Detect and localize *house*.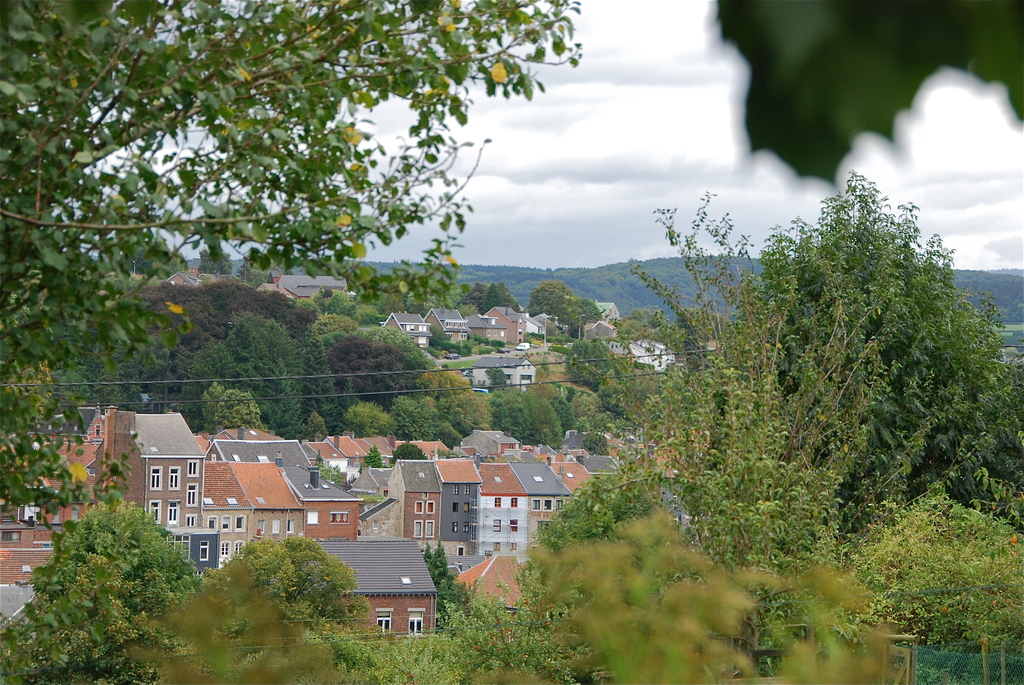
Localized at x1=1, y1=395, x2=110, y2=496.
